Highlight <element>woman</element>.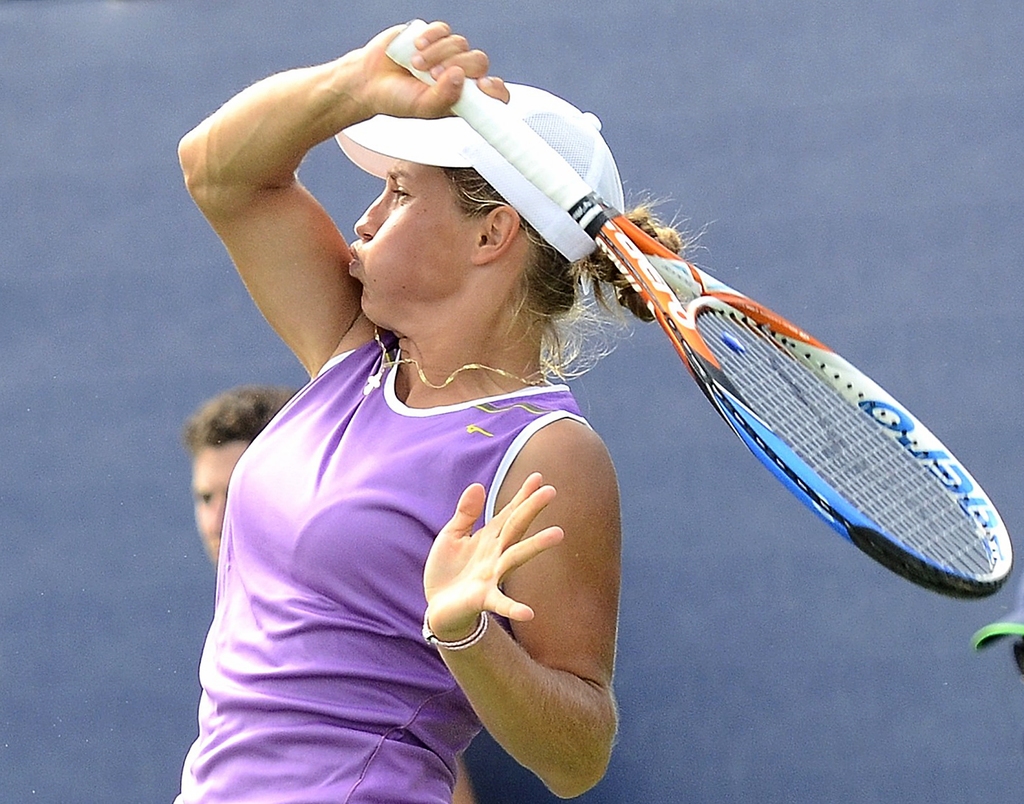
Highlighted region: {"x1": 175, "y1": 35, "x2": 676, "y2": 803}.
